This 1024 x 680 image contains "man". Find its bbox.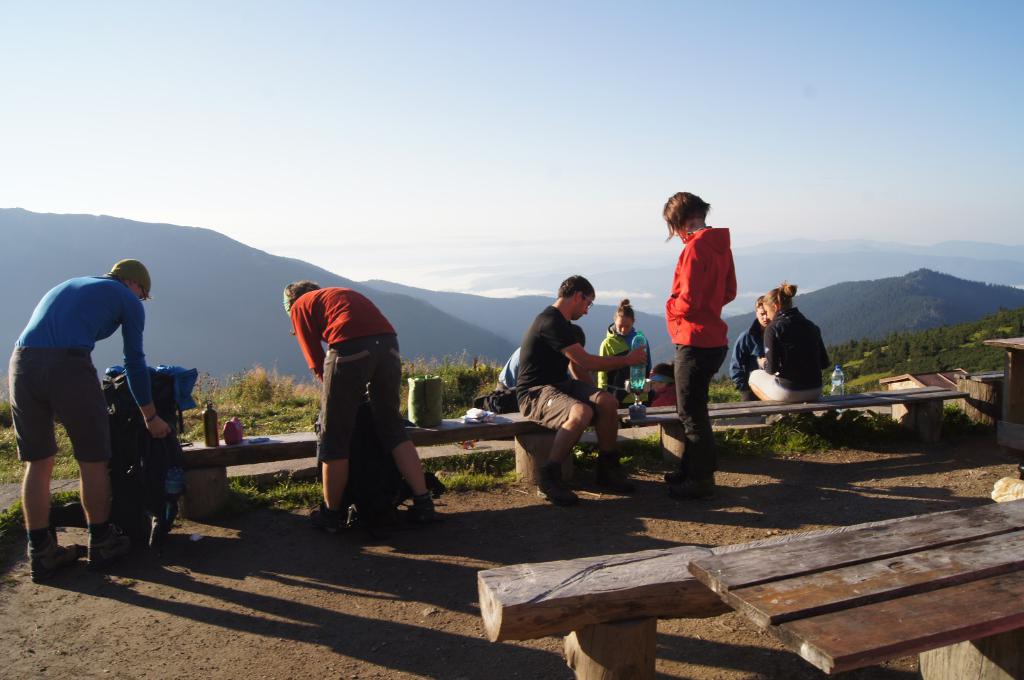
BBox(280, 278, 440, 534).
